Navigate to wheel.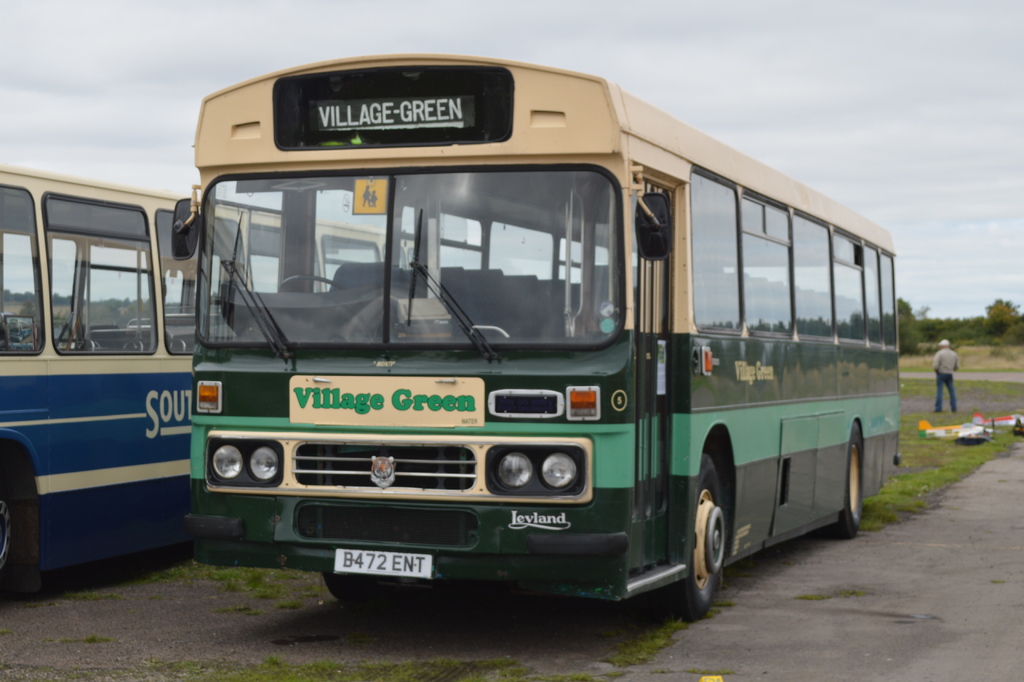
Navigation target: locate(0, 491, 15, 580).
